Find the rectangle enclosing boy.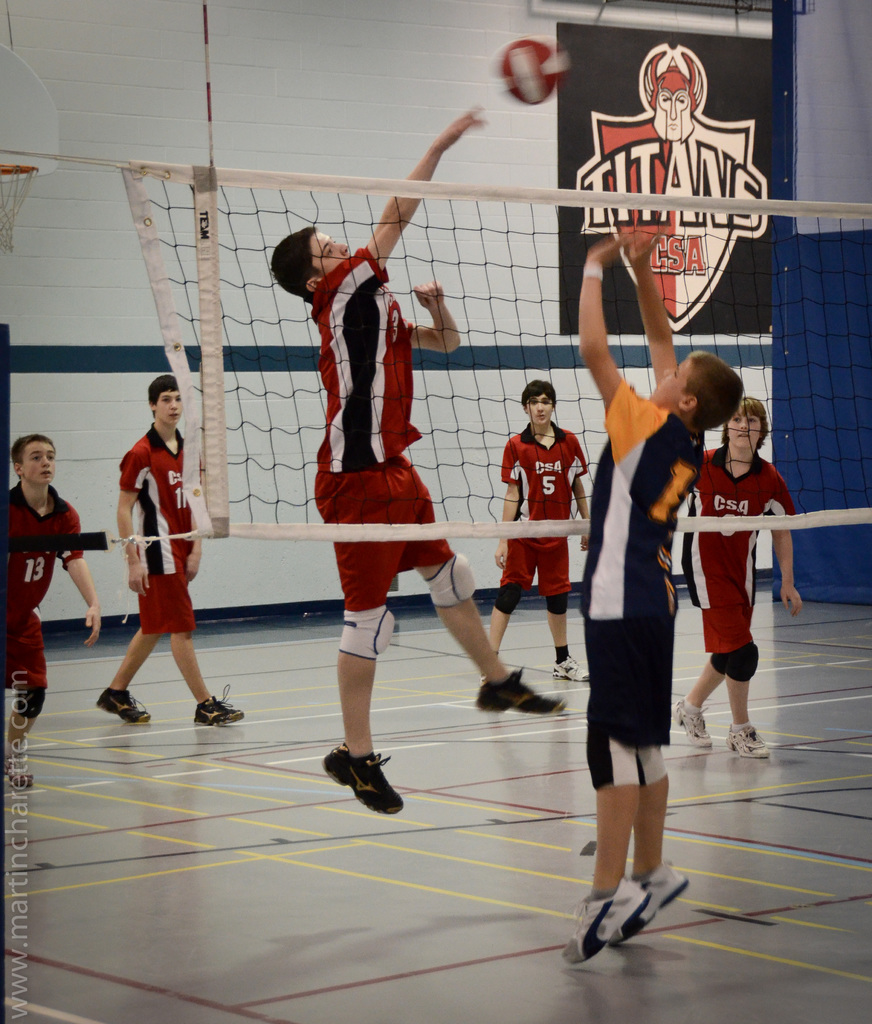
select_region(656, 396, 820, 767).
